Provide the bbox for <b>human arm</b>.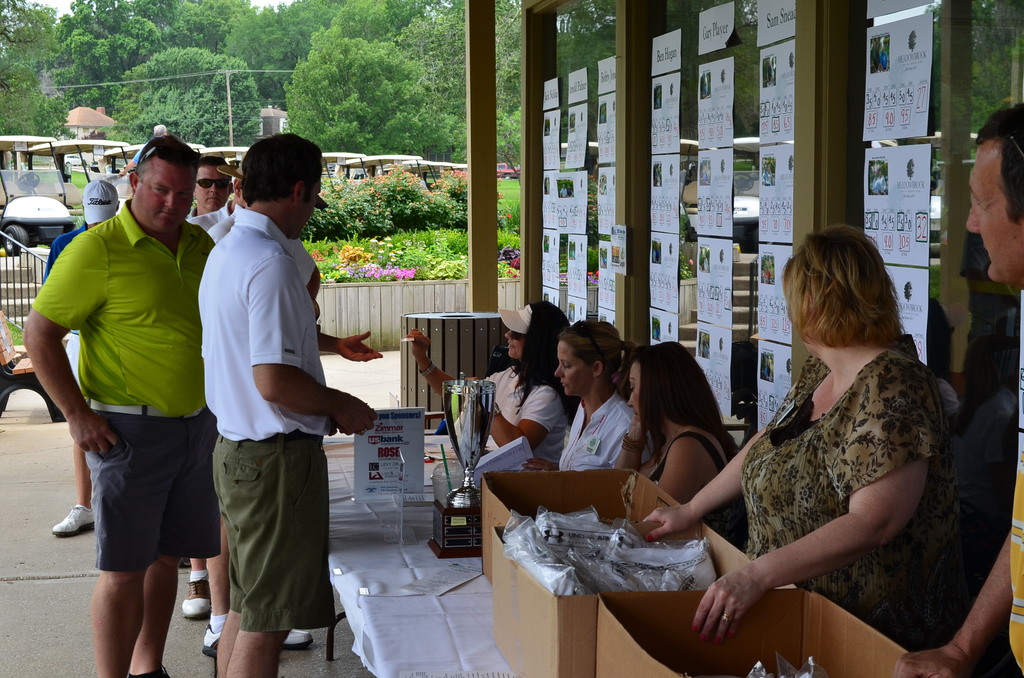
x1=728, y1=421, x2=935, y2=620.
